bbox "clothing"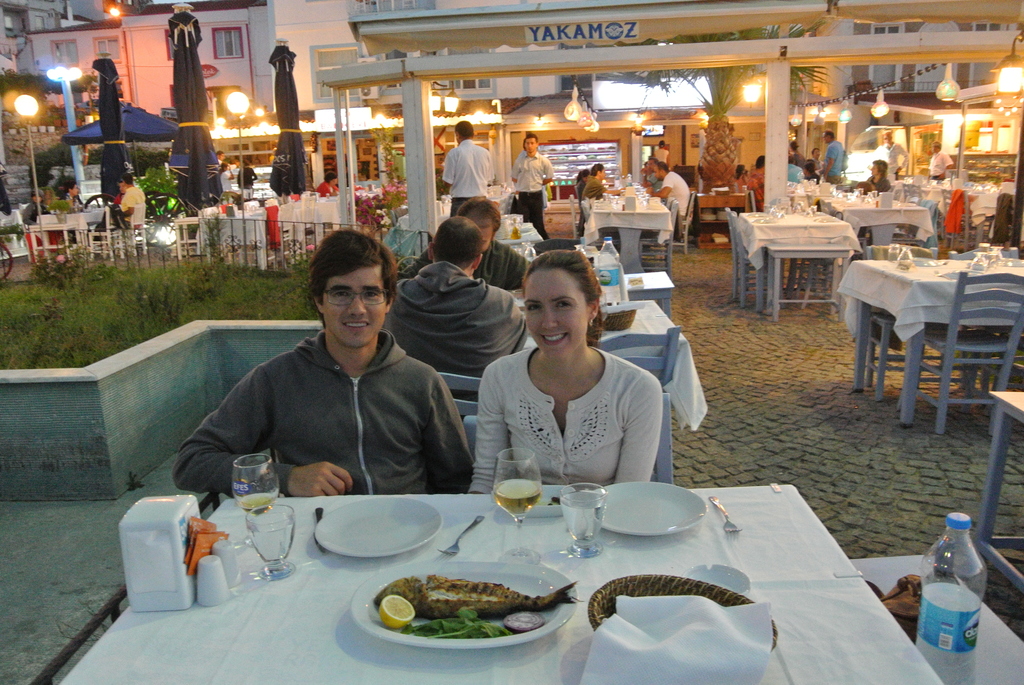
216:159:223:168
